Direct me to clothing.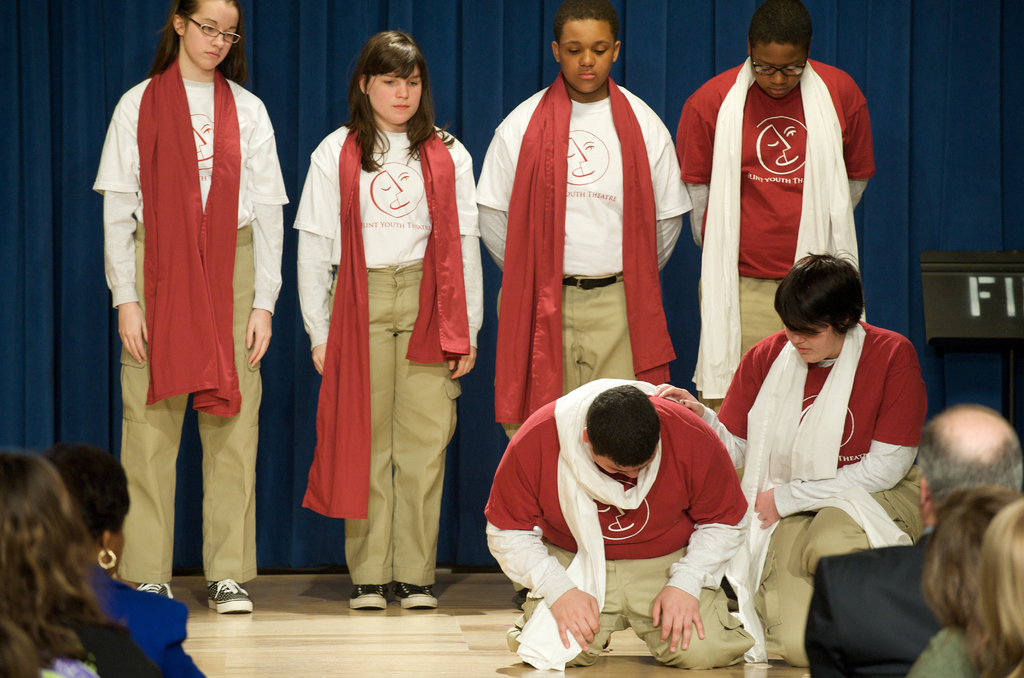
Direction: 904, 629, 980, 677.
